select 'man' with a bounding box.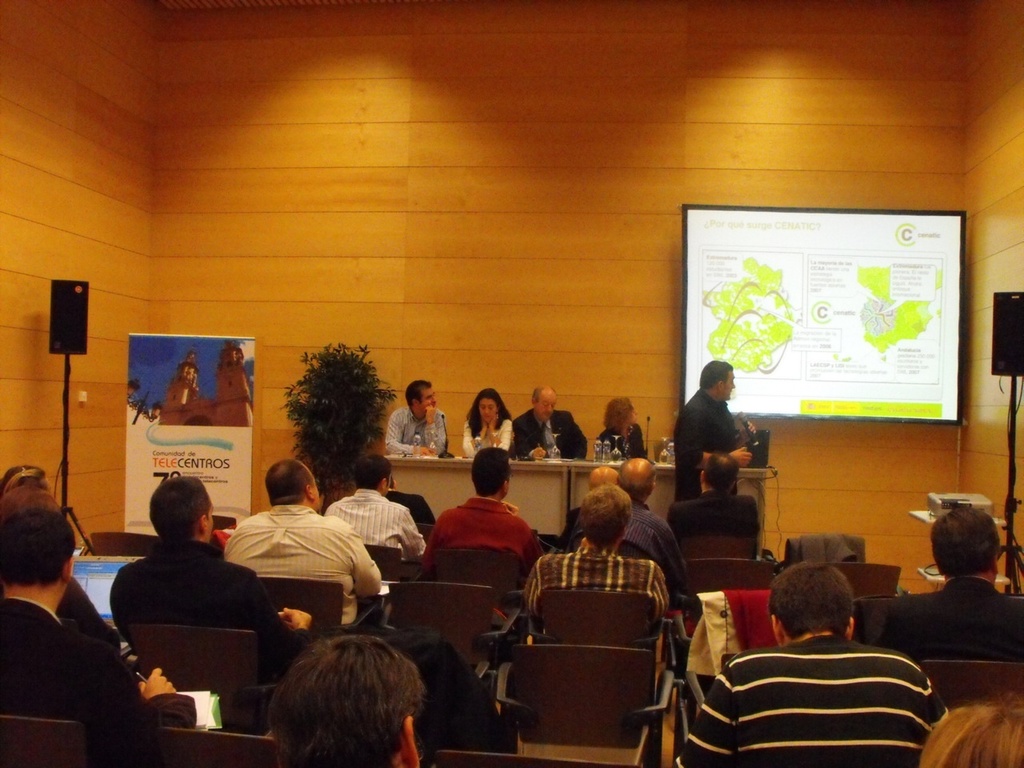
0, 506, 194, 767.
